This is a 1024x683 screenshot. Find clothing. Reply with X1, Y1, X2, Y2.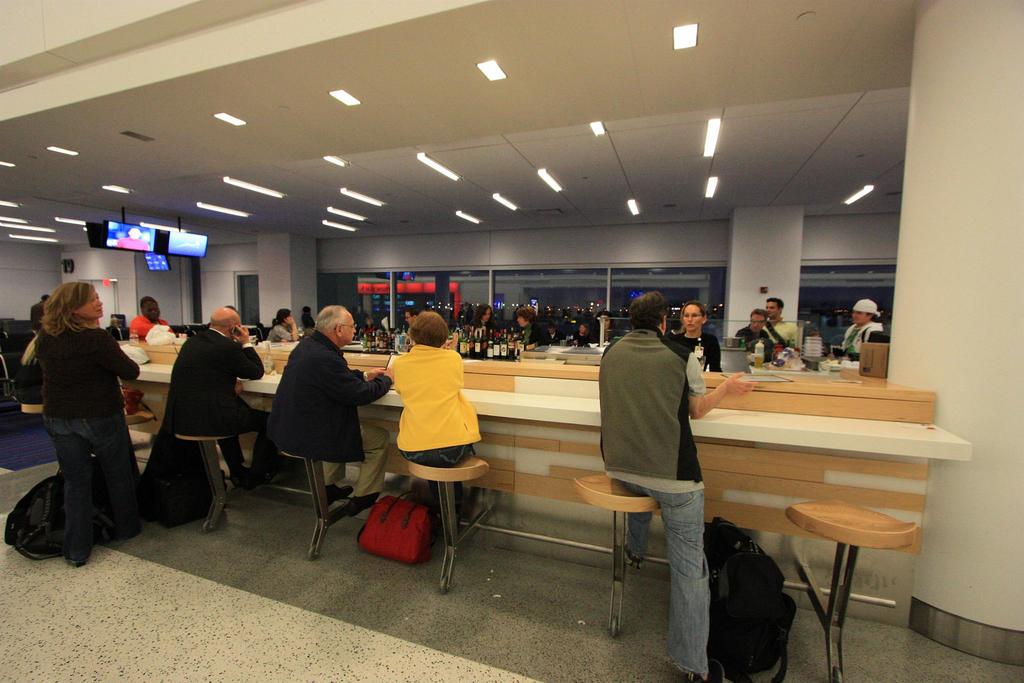
47, 329, 141, 419.
